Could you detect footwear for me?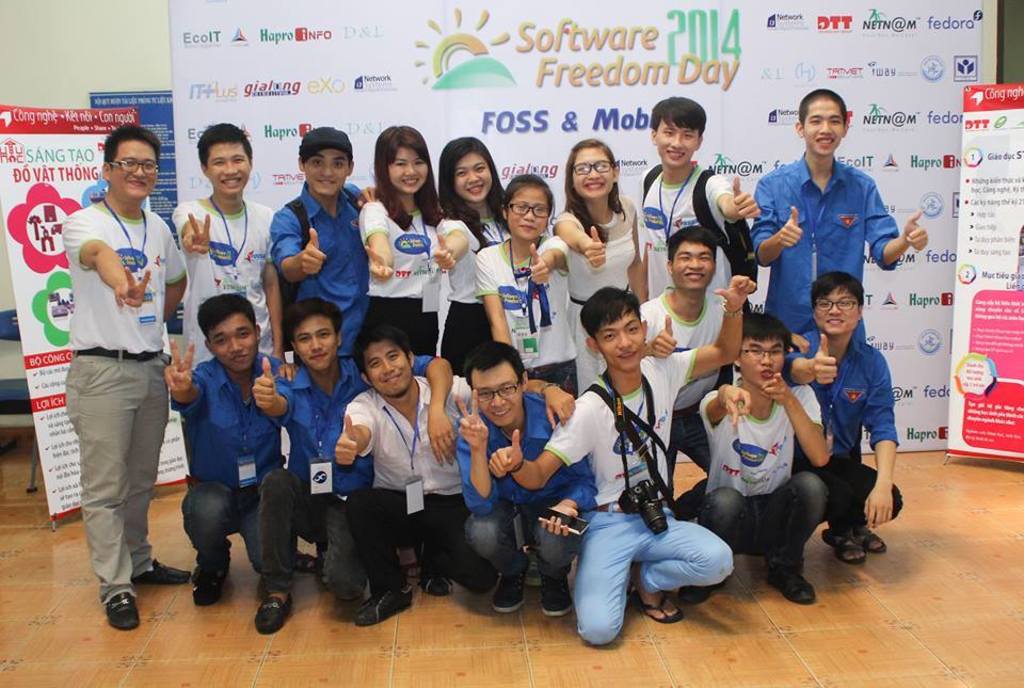
Detection result: 486, 572, 527, 613.
